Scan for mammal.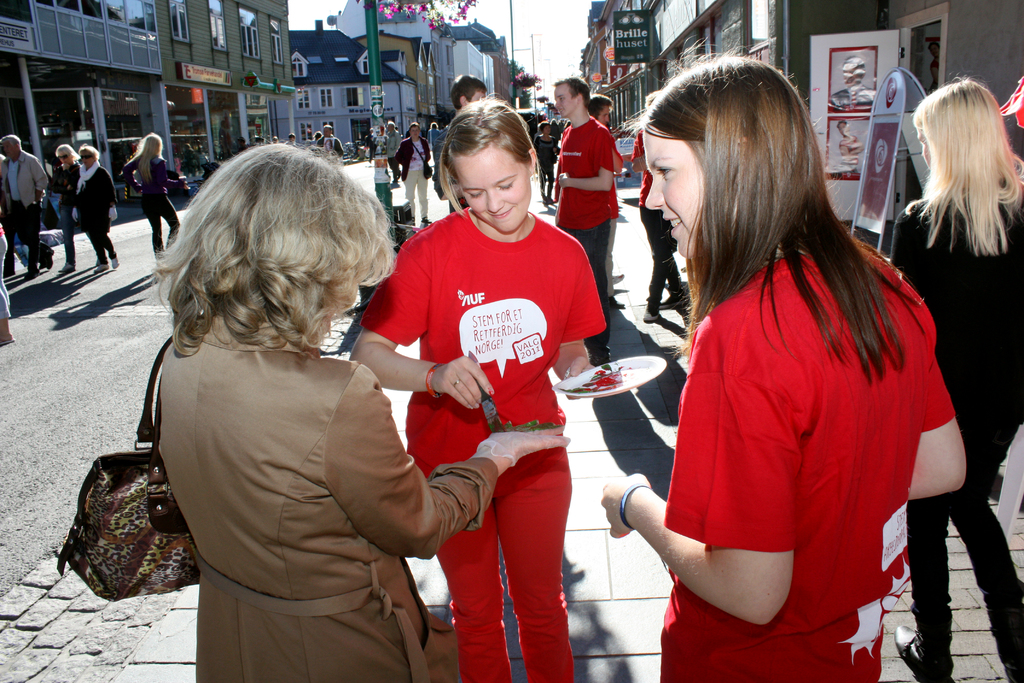
Scan result: (352,90,604,682).
